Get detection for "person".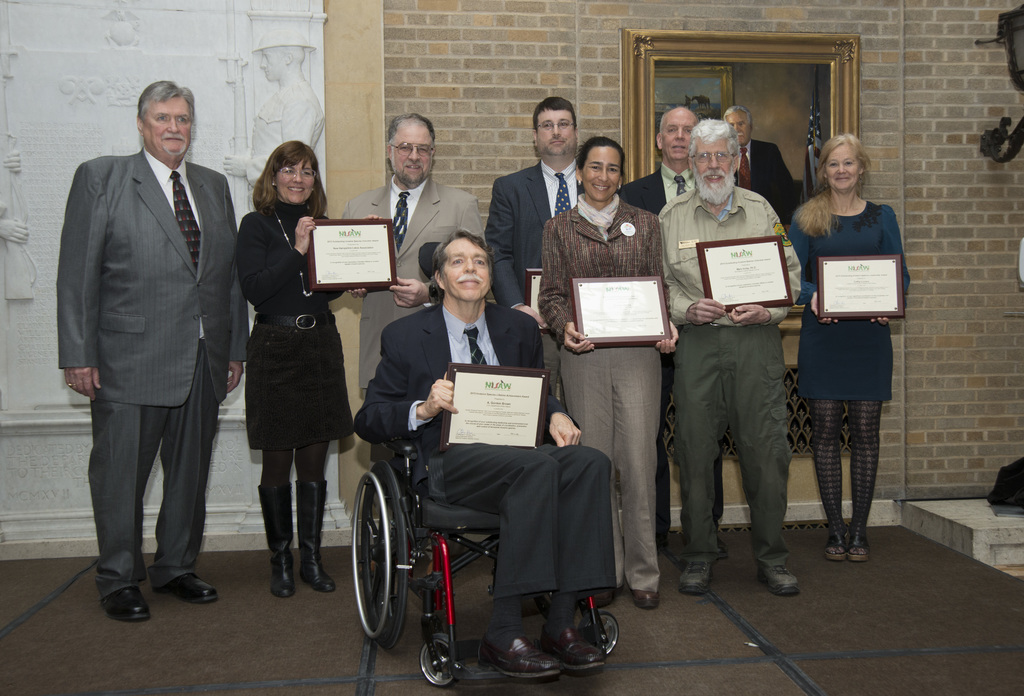
Detection: BBox(794, 141, 906, 573).
